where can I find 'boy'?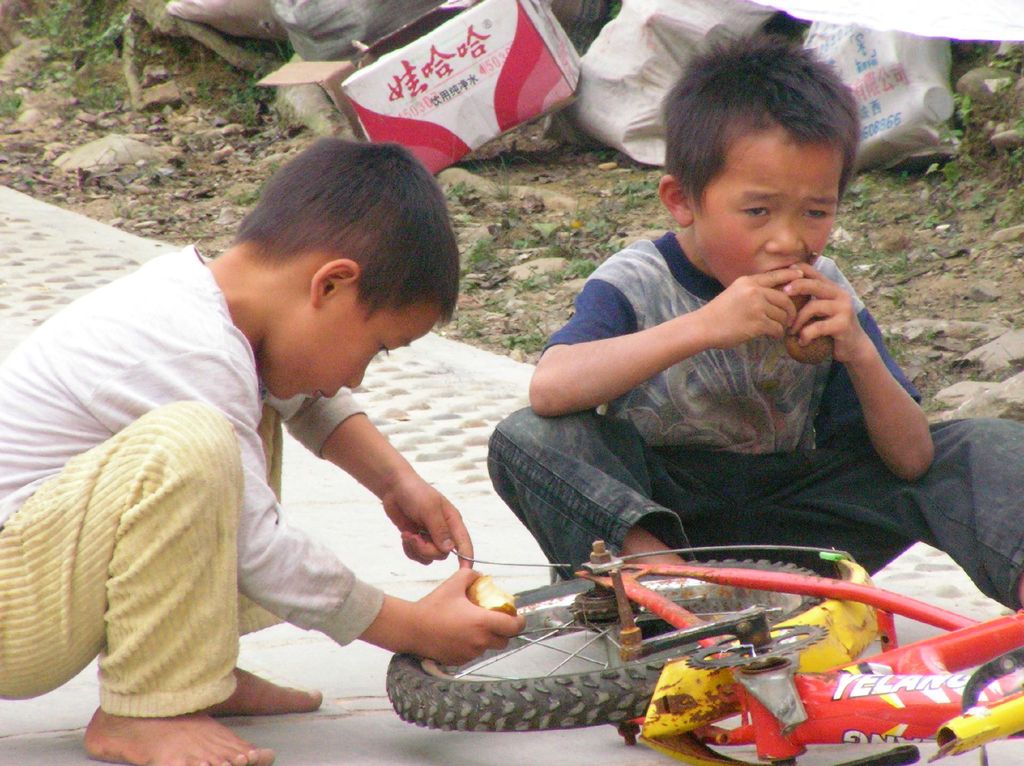
You can find it at {"x1": 411, "y1": 60, "x2": 949, "y2": 697}.
